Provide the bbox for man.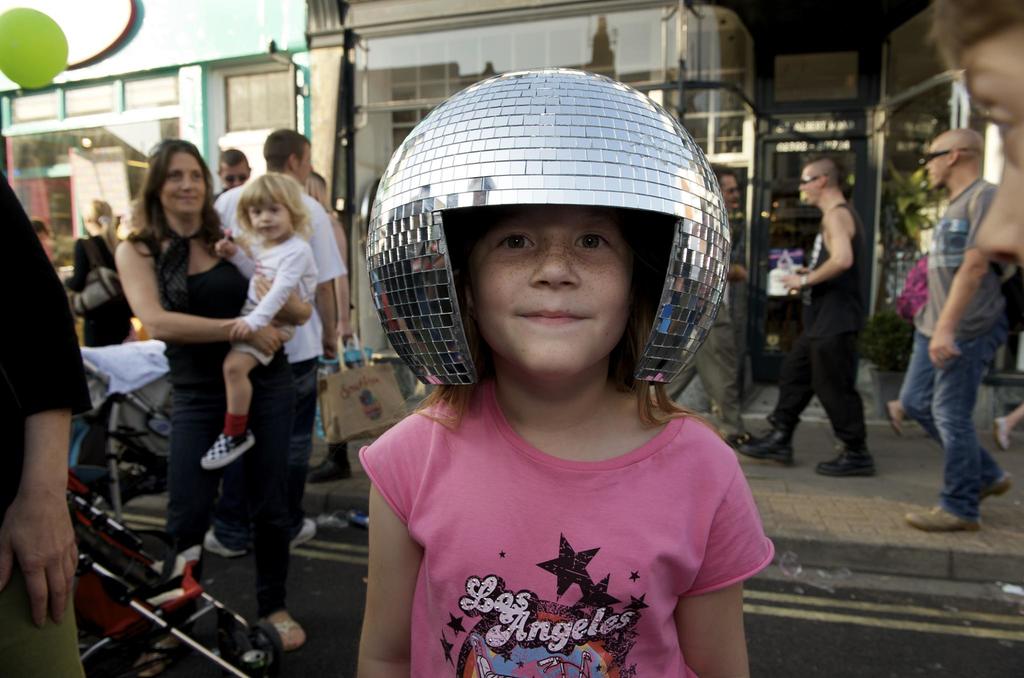
<box>212,150,252,200</box>.
